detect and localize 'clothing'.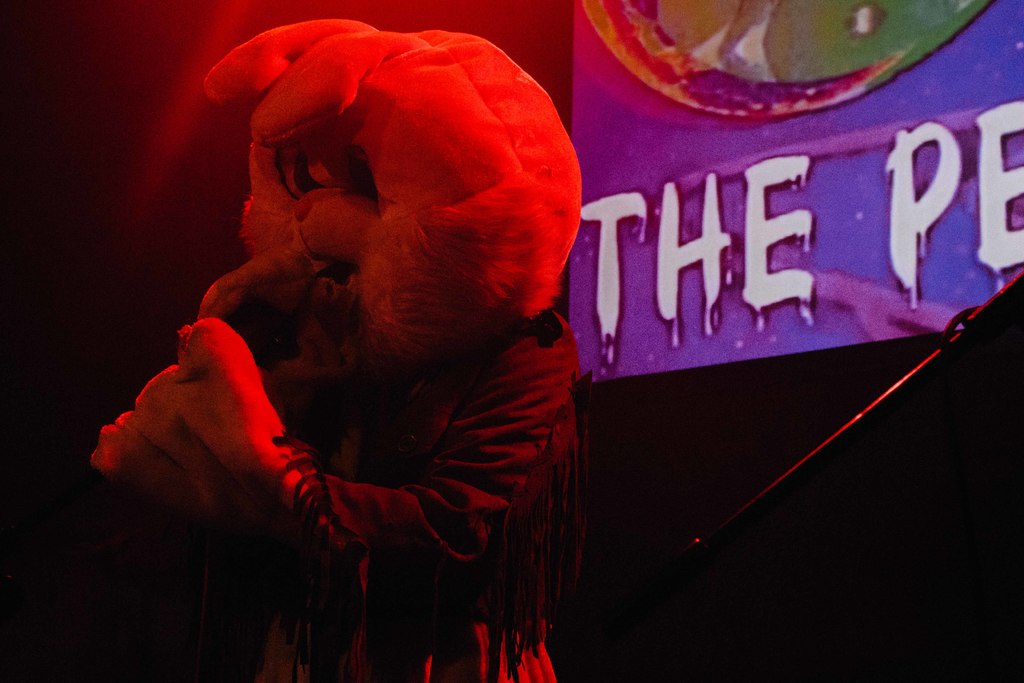
Localized at (x1=269, y1=293, x2=591, y2=682).
